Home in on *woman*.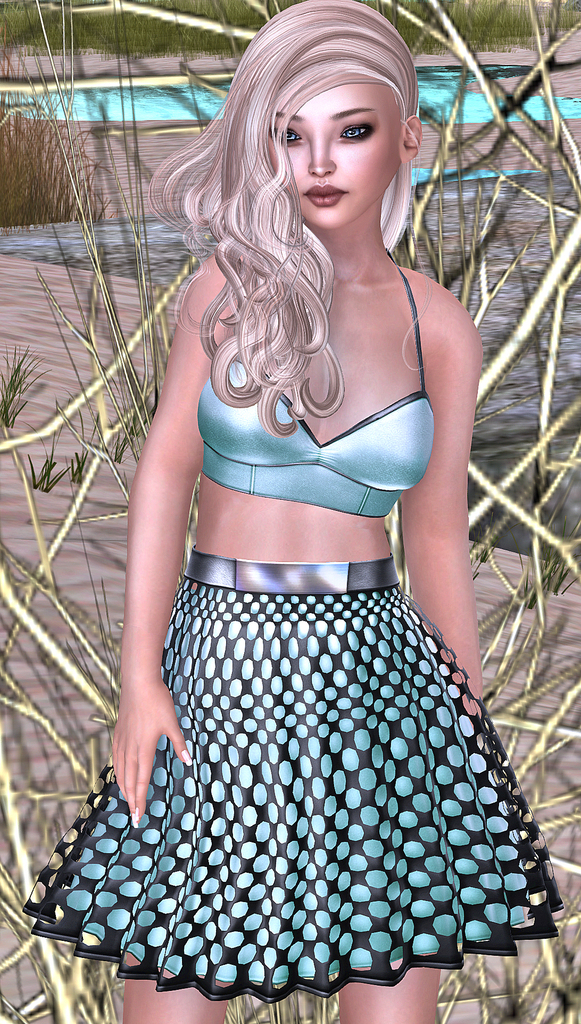
Homed in at {"left": 19, "top": 0, "right": 559, "bottom": 1023}.
